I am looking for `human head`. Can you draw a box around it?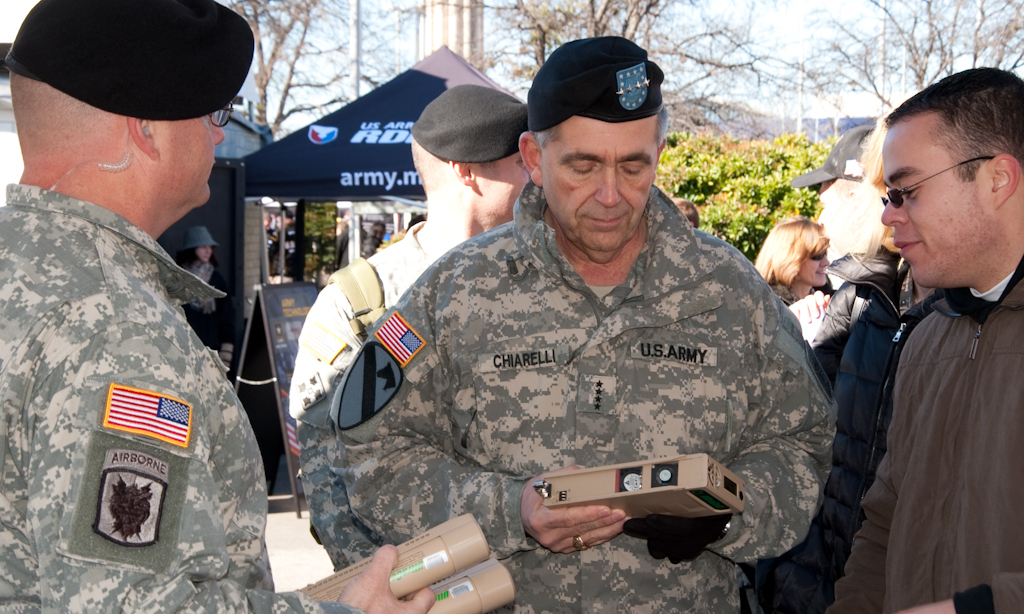
Sure, the bounding box is rect(8, 0, 231, 208).
